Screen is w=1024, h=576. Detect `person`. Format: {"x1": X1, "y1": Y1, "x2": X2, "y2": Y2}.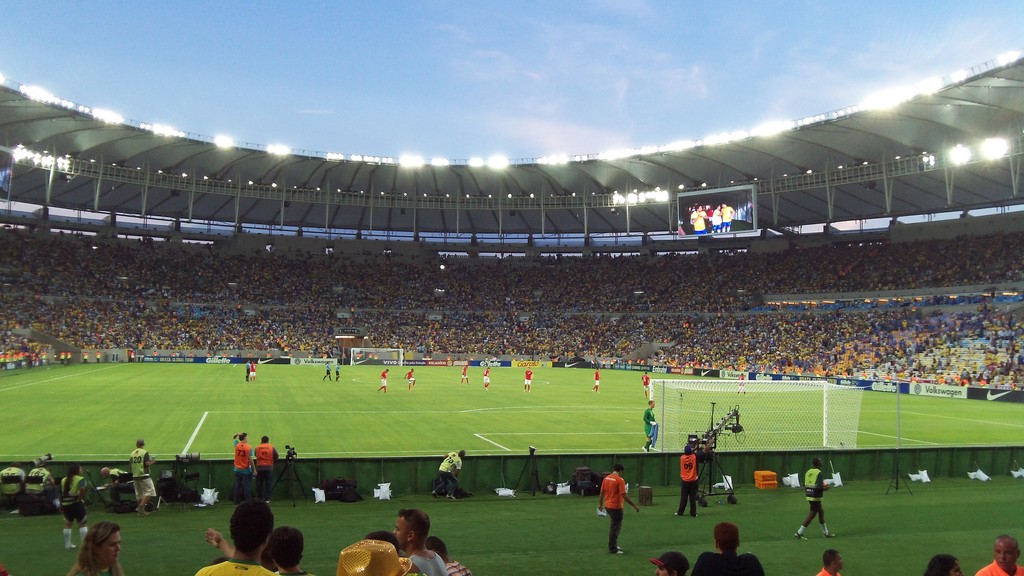
{"x1": 357, "y1": 528, "x2": 424, "y2": 573}.
